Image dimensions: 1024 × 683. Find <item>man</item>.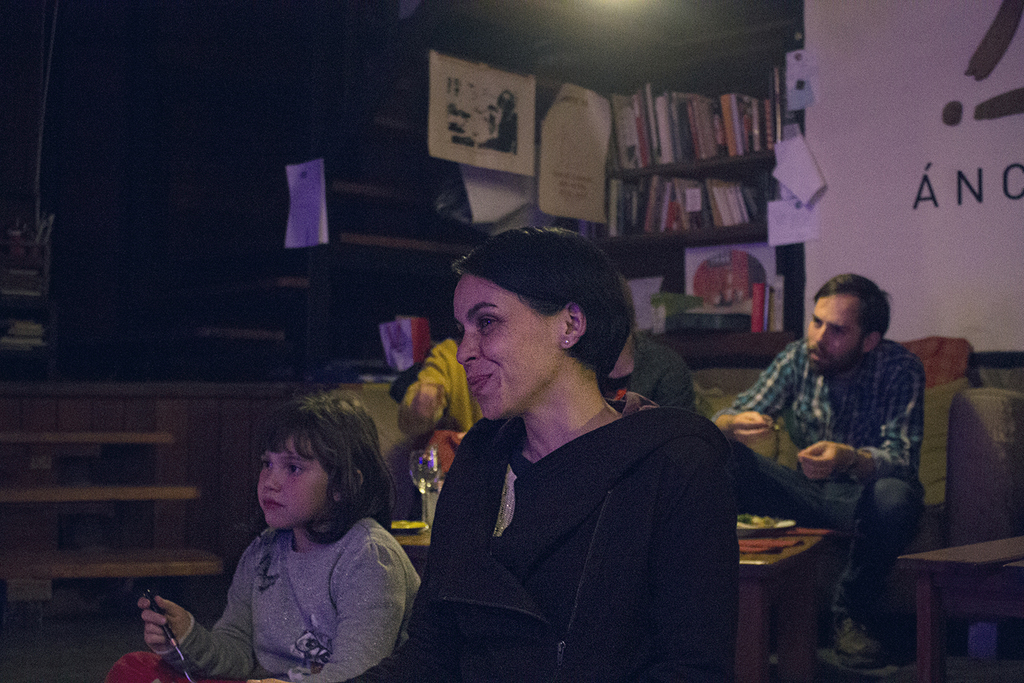
{"x1": 738, "y1": 264, "x2": 951, "y2": 632}.
